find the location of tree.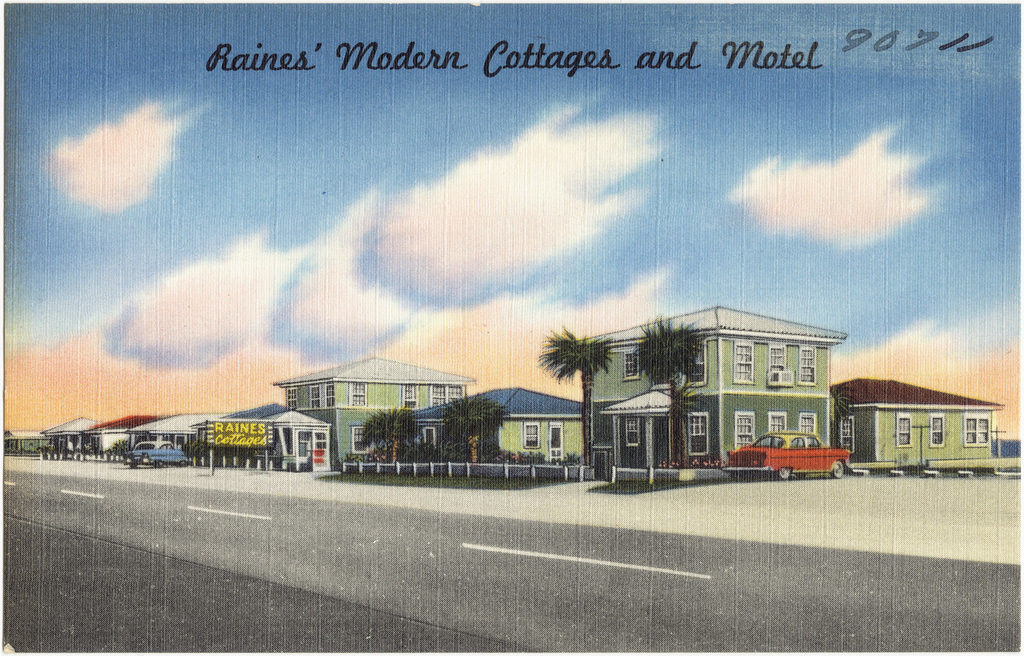
Location: left=537, top=322, right=618, bottom=466.
